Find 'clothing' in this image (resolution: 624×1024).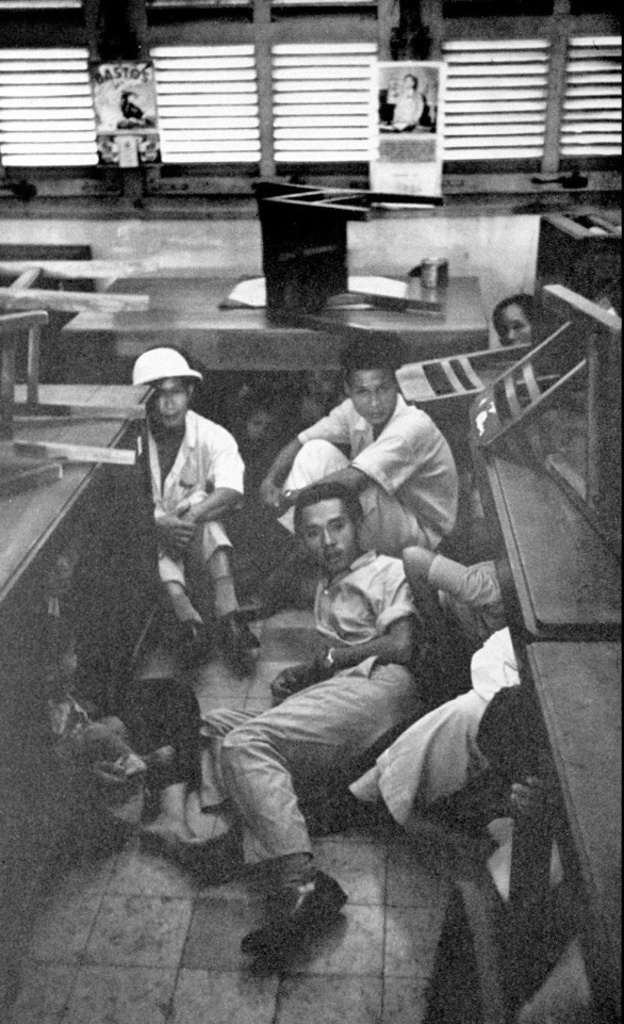
186, 543, 449, 873.
